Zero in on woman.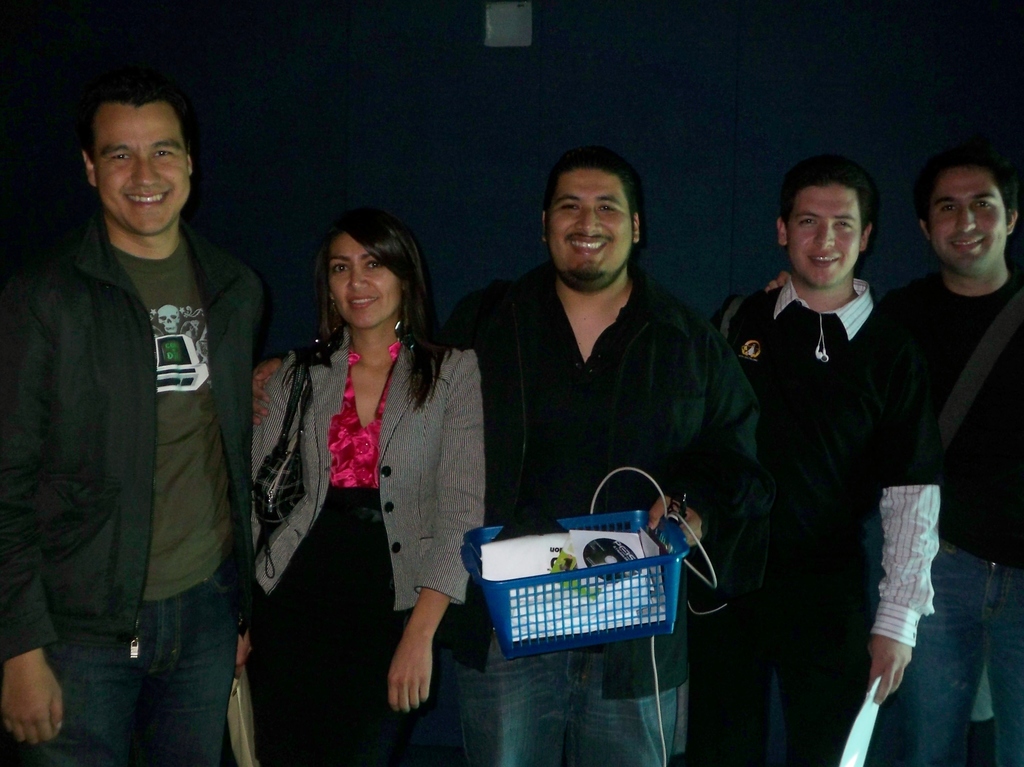
Zeroed in: box=[258, 174, 465, 764].
